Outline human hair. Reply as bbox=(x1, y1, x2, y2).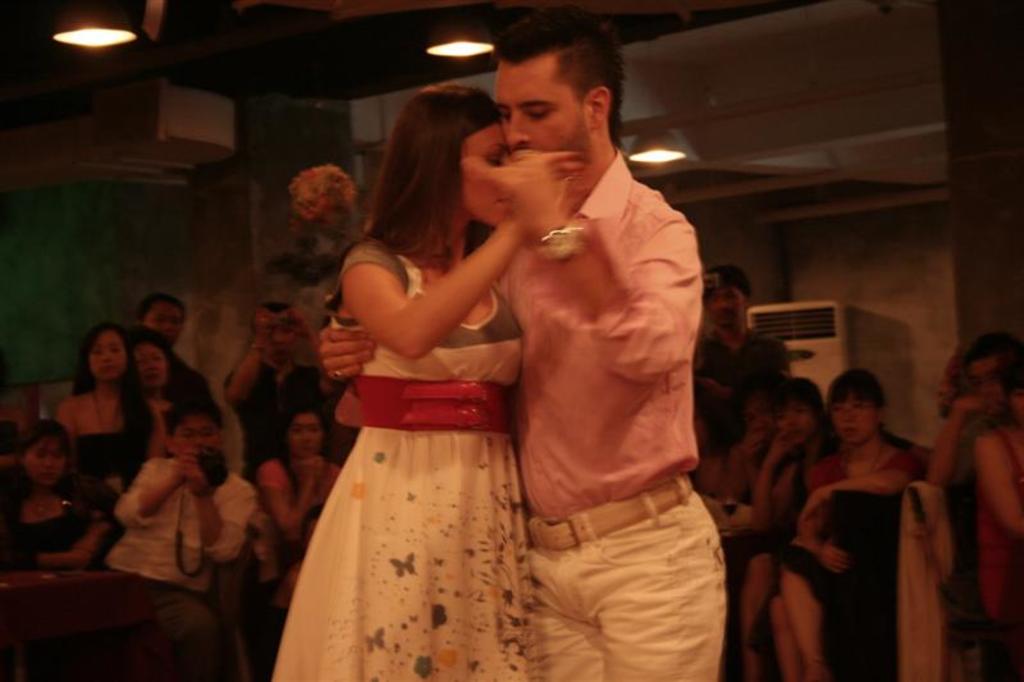
bbox=(79, 324, 133, 390).
